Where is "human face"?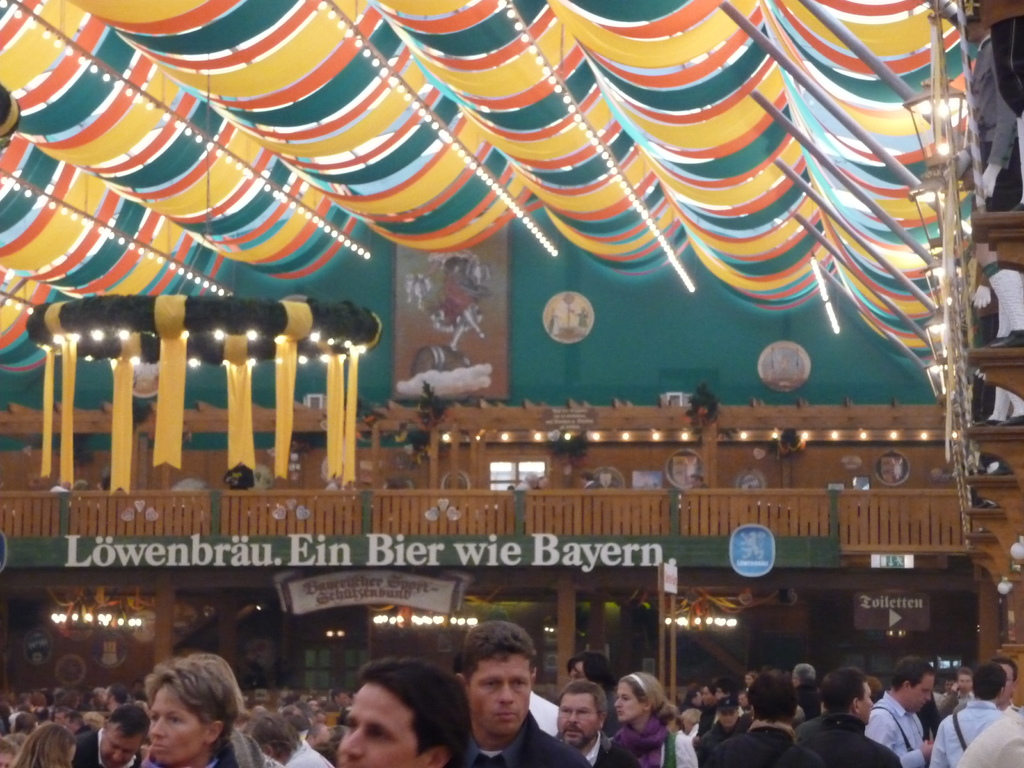
<region>897, 672, 931, 713</region>.
